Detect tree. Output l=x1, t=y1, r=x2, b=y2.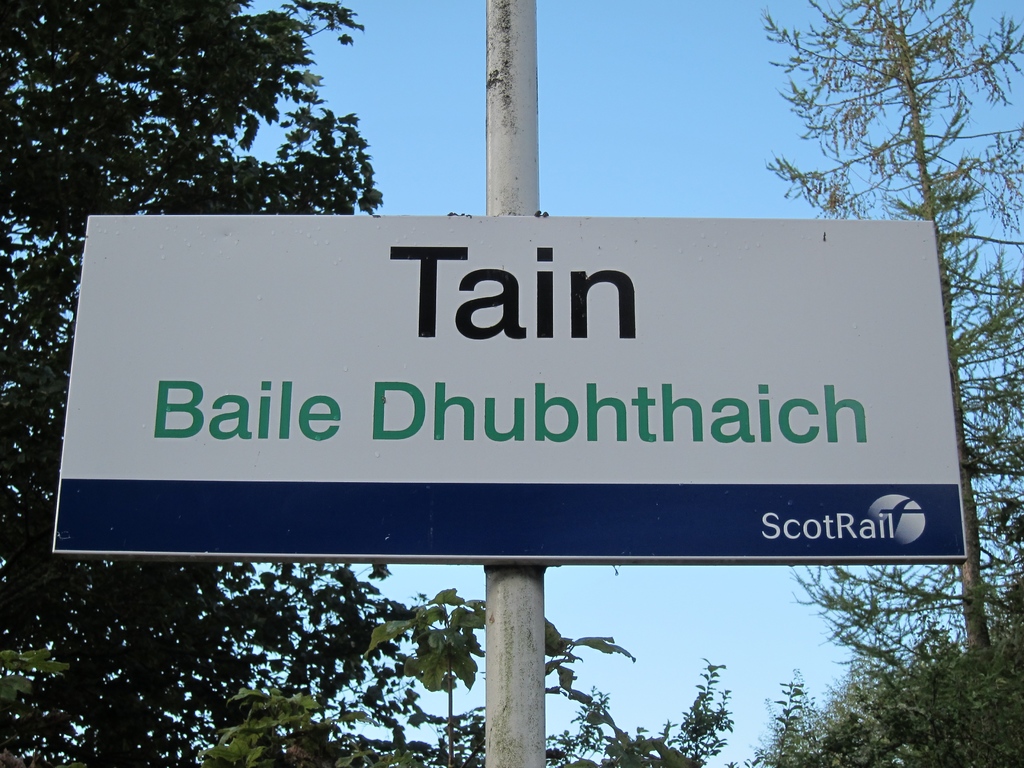
l=0, t=0, r=416, b=767.
